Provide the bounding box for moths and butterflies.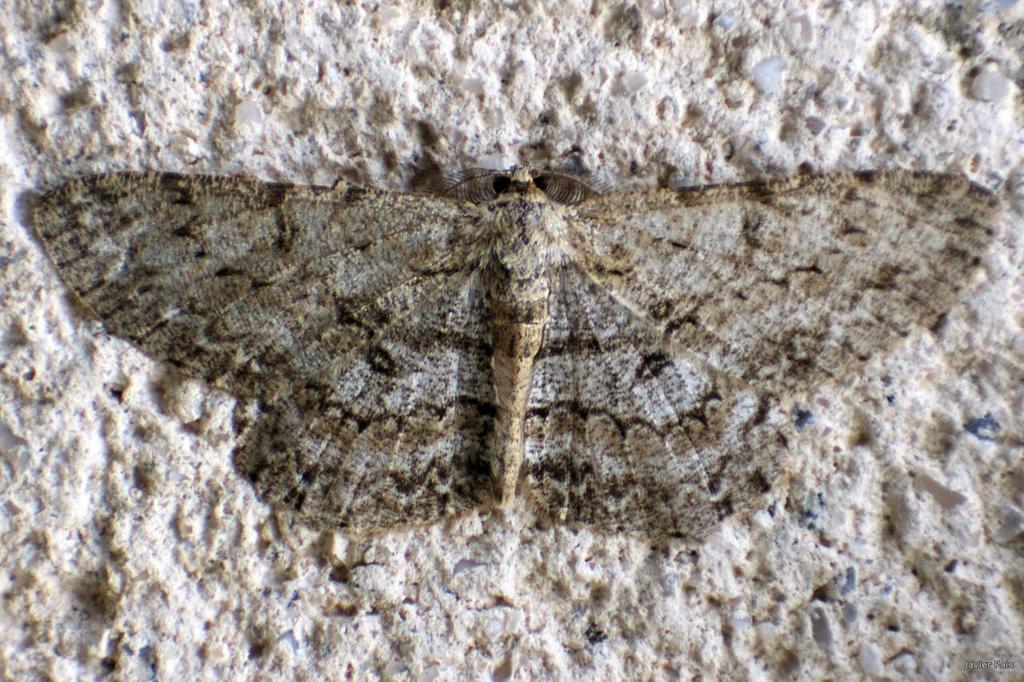
locate(27, 162, 1010, 553).
